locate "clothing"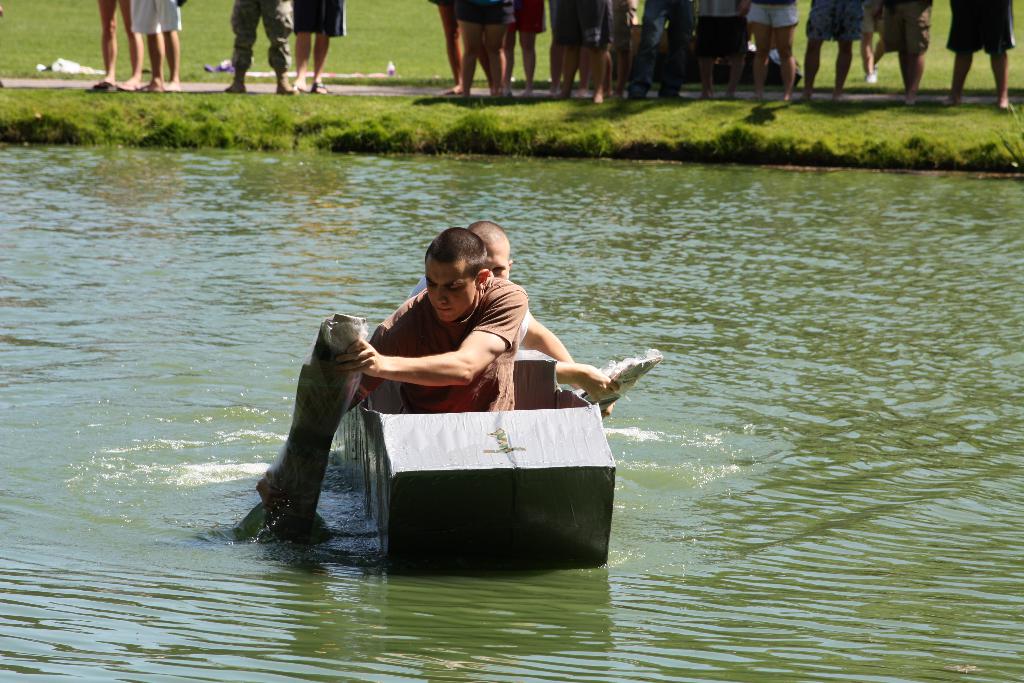
861,0,890,33
